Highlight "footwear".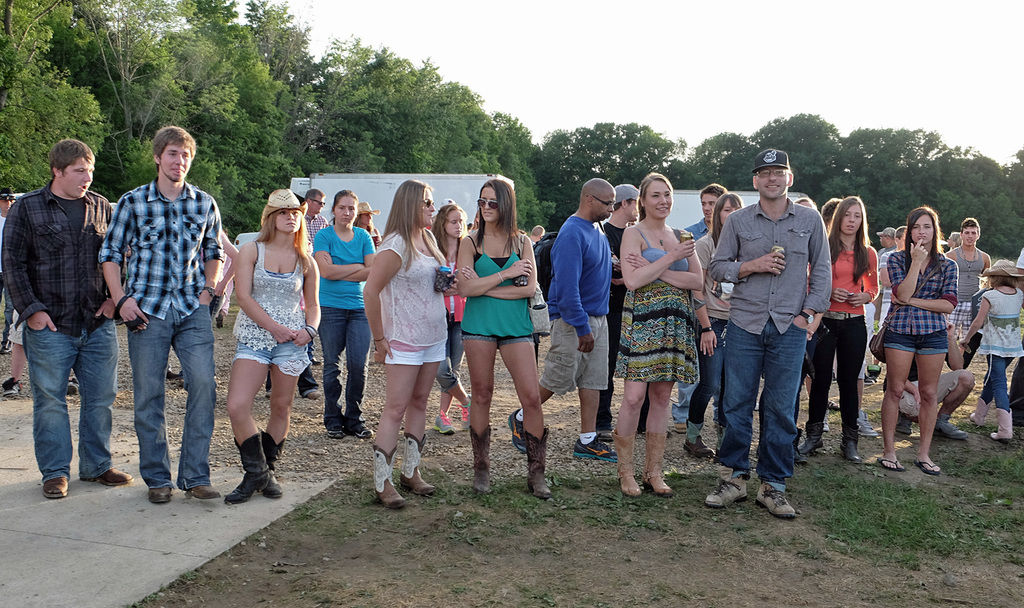
Highlighted region: locate(916, 452, 941, 475).
